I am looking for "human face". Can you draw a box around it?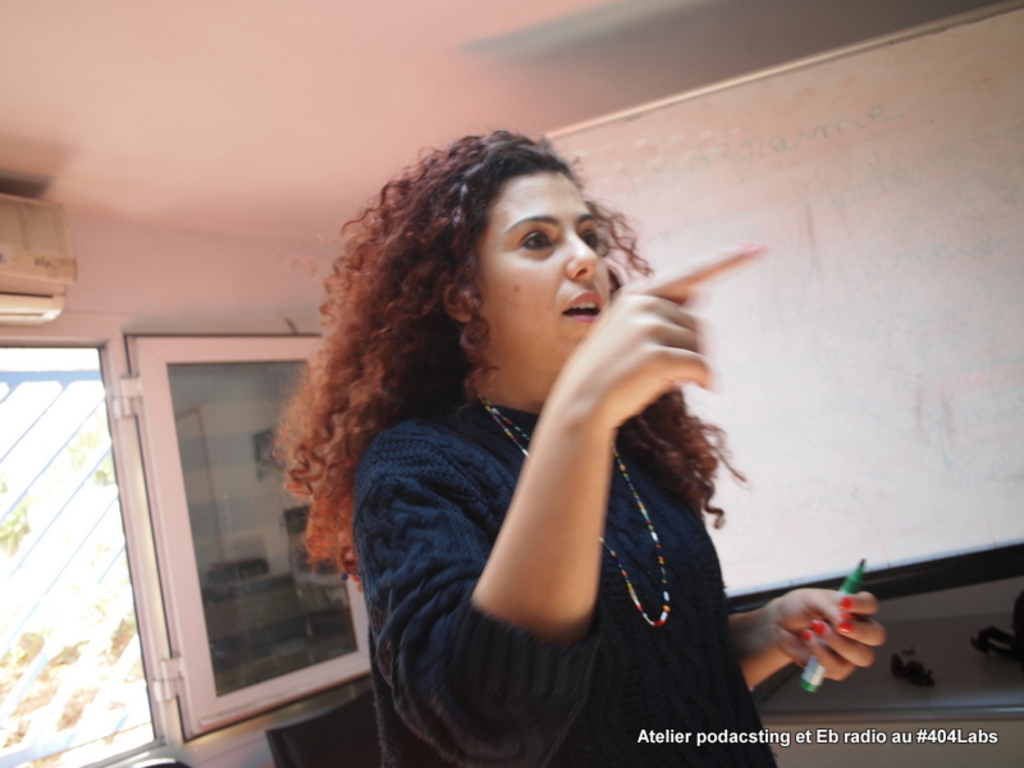
Sure, the bounding box is bbox=[476, 170, 613, 378].
